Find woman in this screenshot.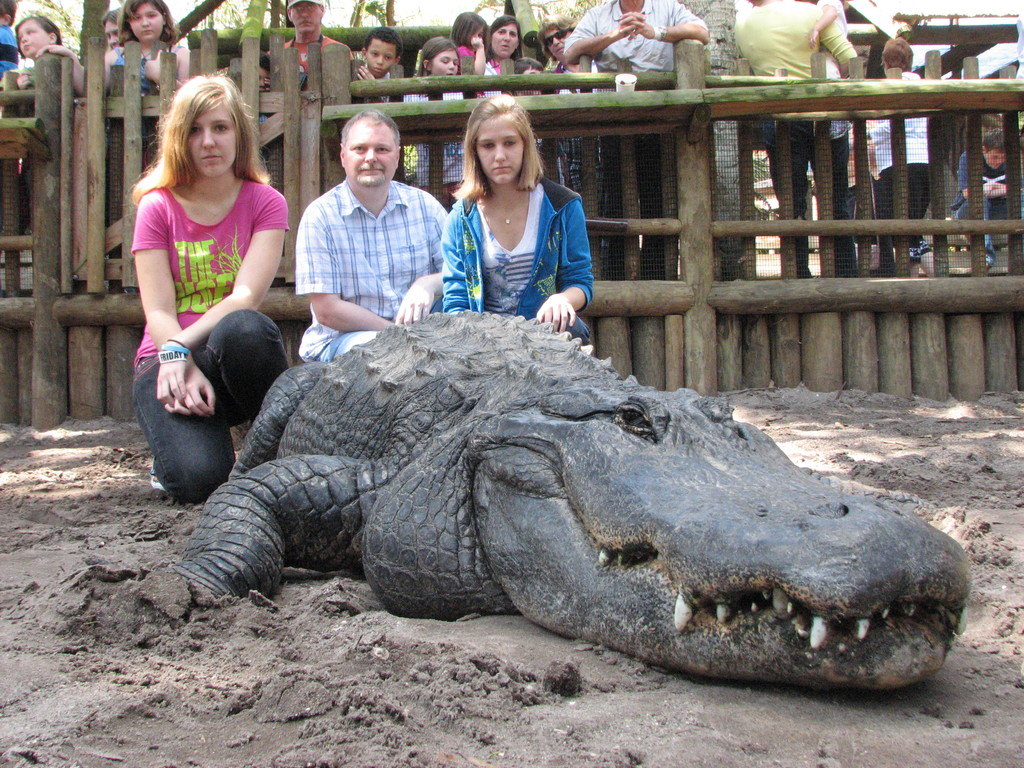
The bounding box for woman is locate(106, 0, 190, 97).
